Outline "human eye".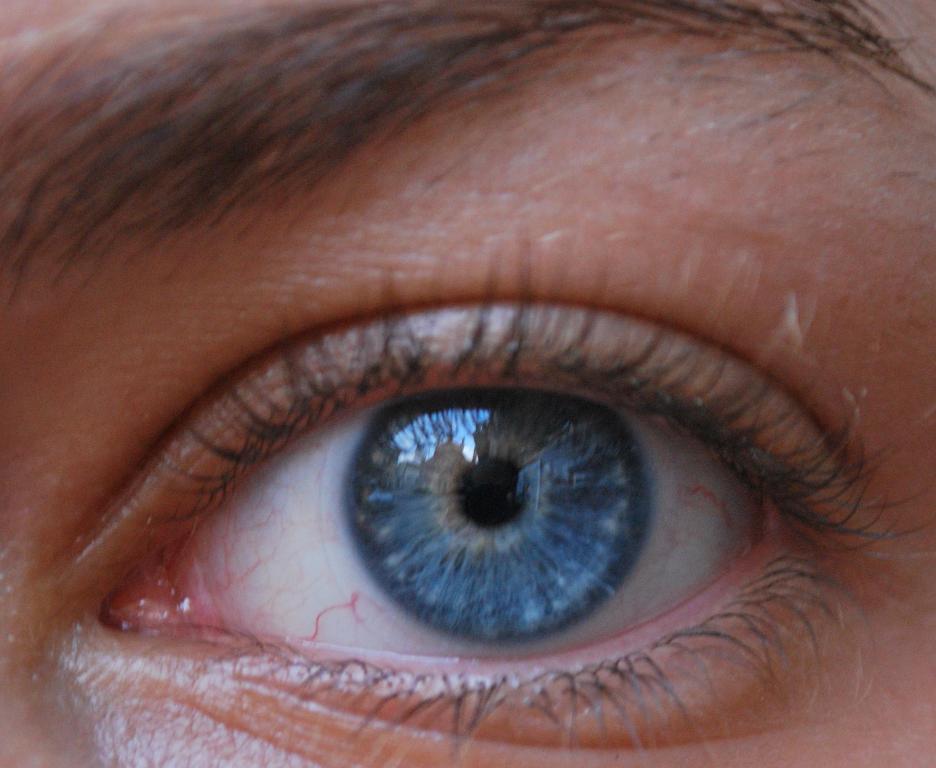
Outline: (x1=51, y1=227, x2=935, y2=767).
